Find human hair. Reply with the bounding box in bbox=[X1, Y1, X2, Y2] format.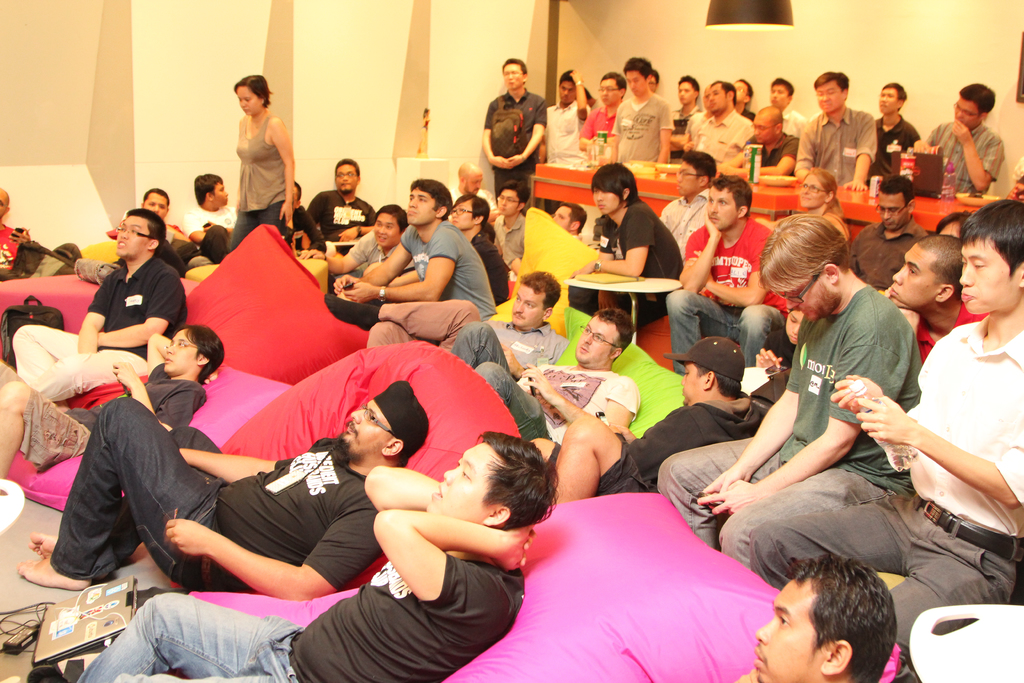
bbox=[590, 161, 637, 210].
